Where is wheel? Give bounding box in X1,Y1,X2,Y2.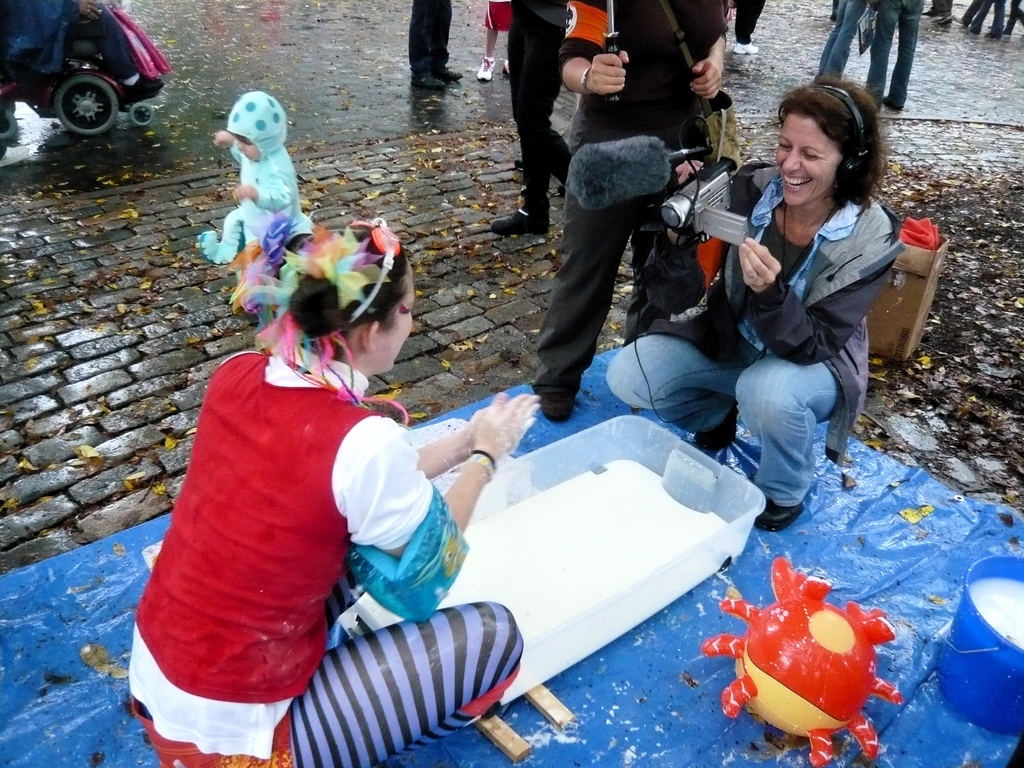
23,41,132,139.
